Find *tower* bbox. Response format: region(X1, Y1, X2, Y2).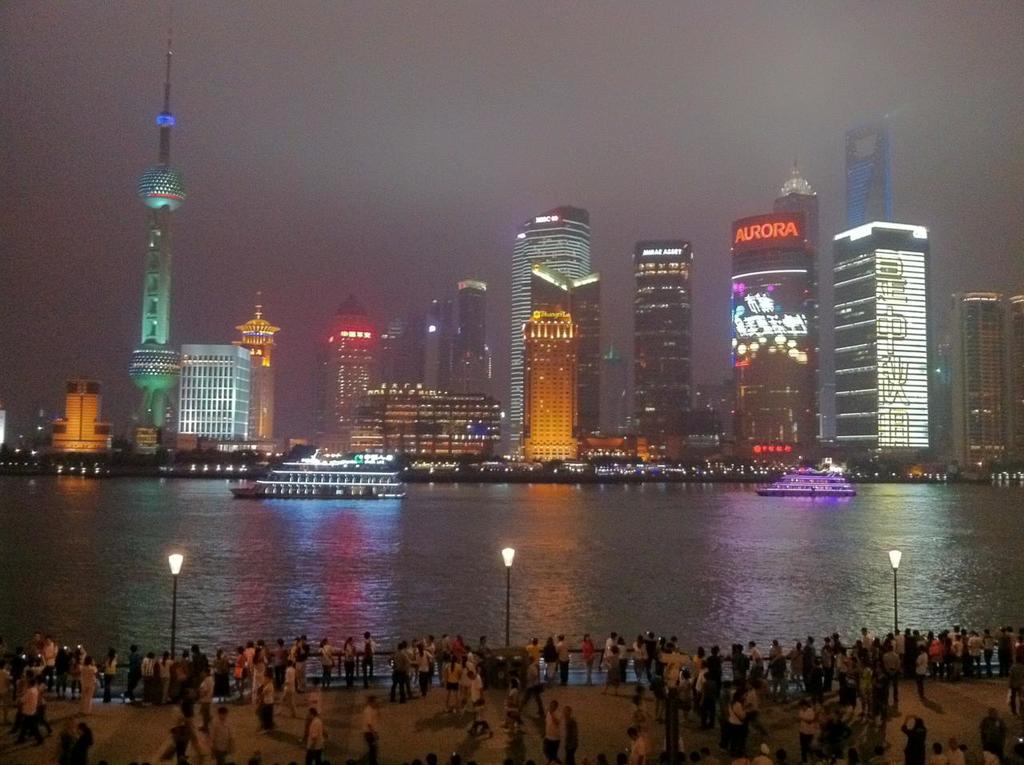
region(847, 114, 896, 224).
